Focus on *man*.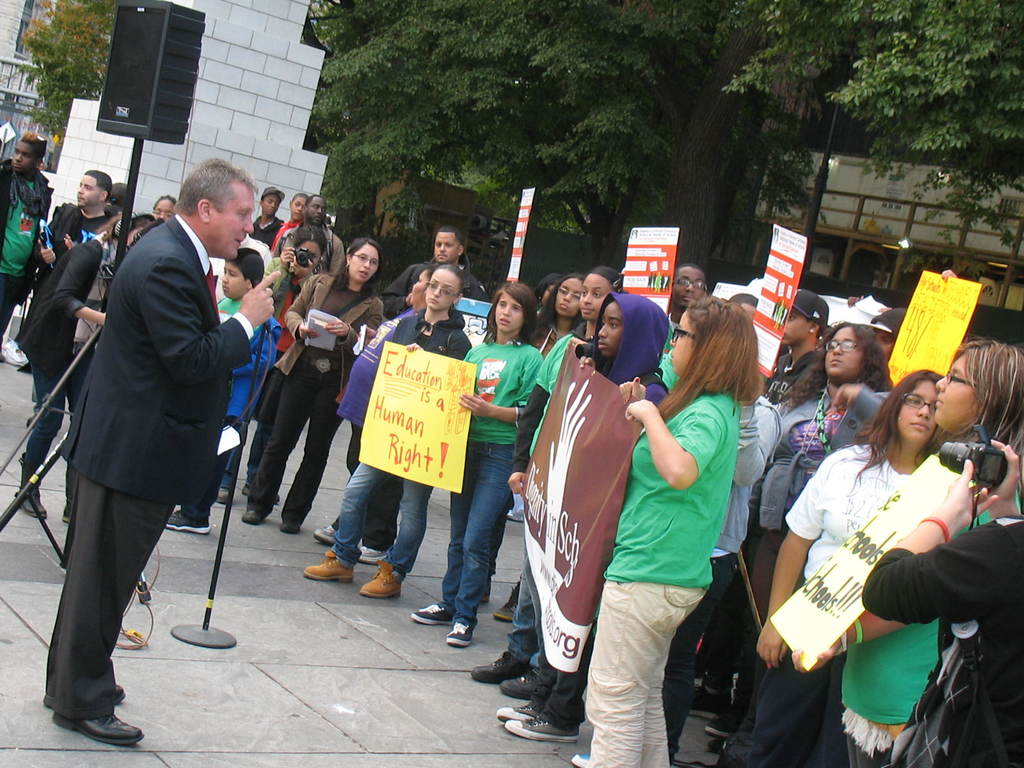
Focused at [x1=237, y1=227, x2=324, y2=500].
